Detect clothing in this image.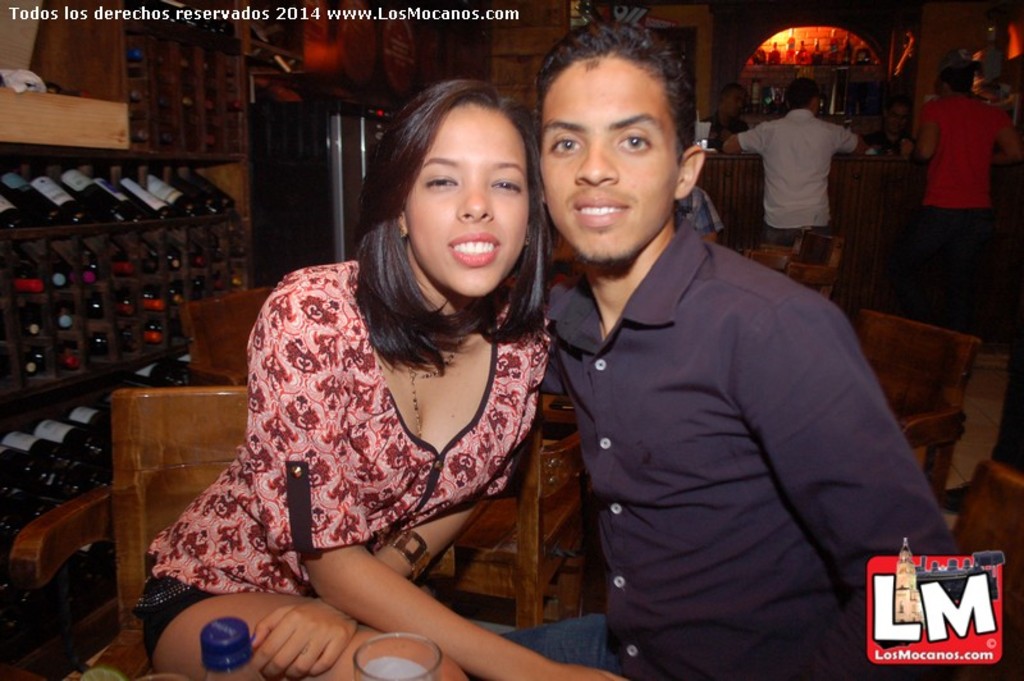
Detection: [458, 216, 961, 680].
